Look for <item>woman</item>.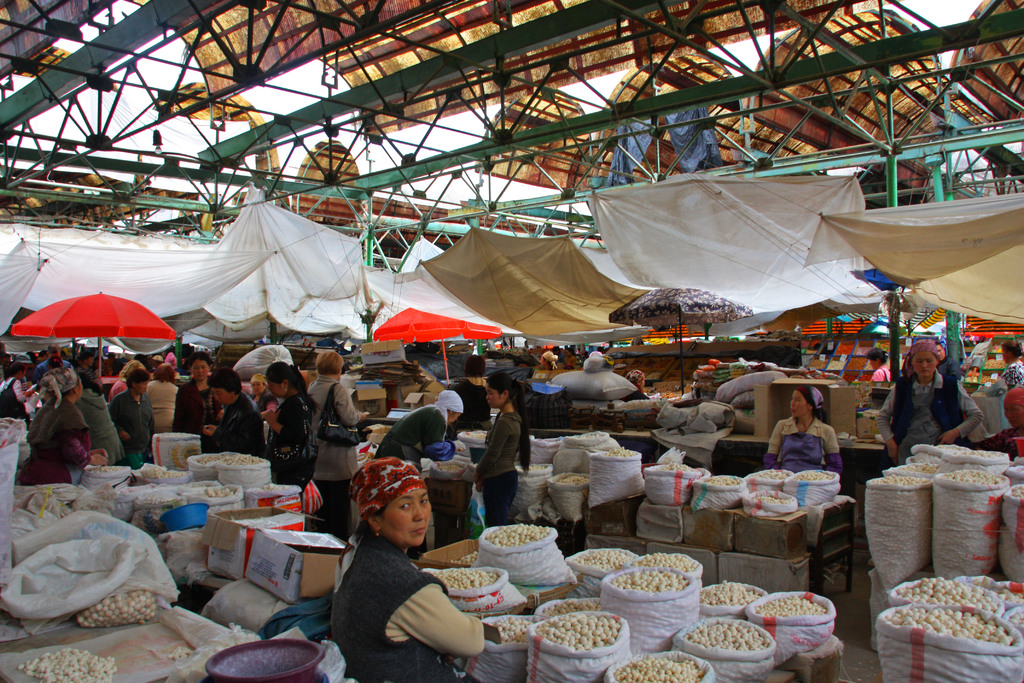
Found: detection(72, 365, 120, 461).
